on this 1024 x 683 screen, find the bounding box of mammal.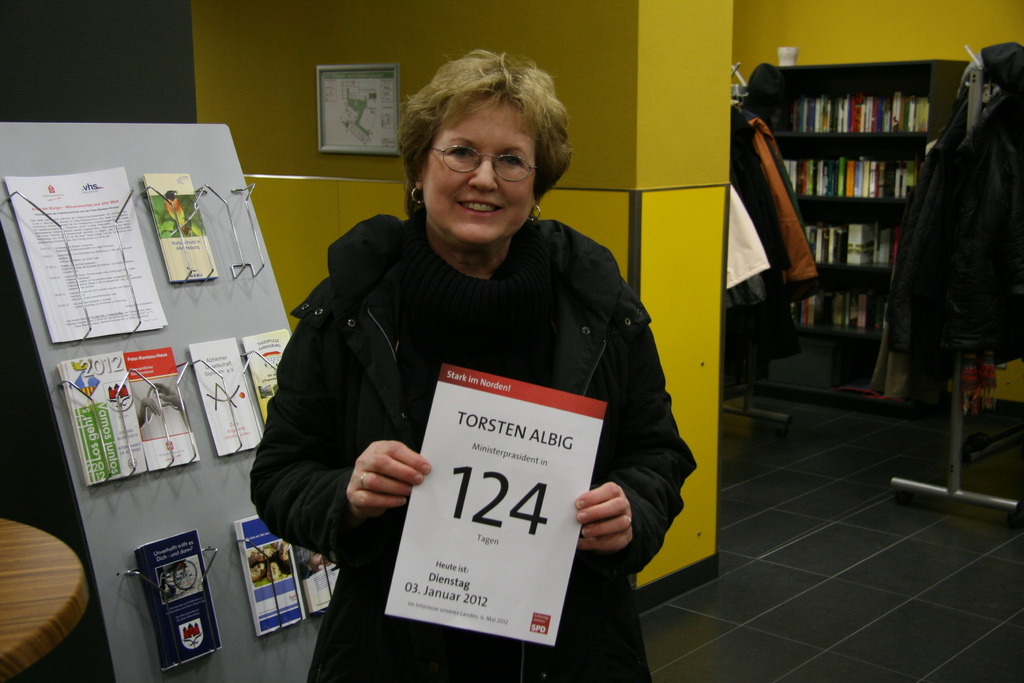
Bounding box: 239:104:700:638.
